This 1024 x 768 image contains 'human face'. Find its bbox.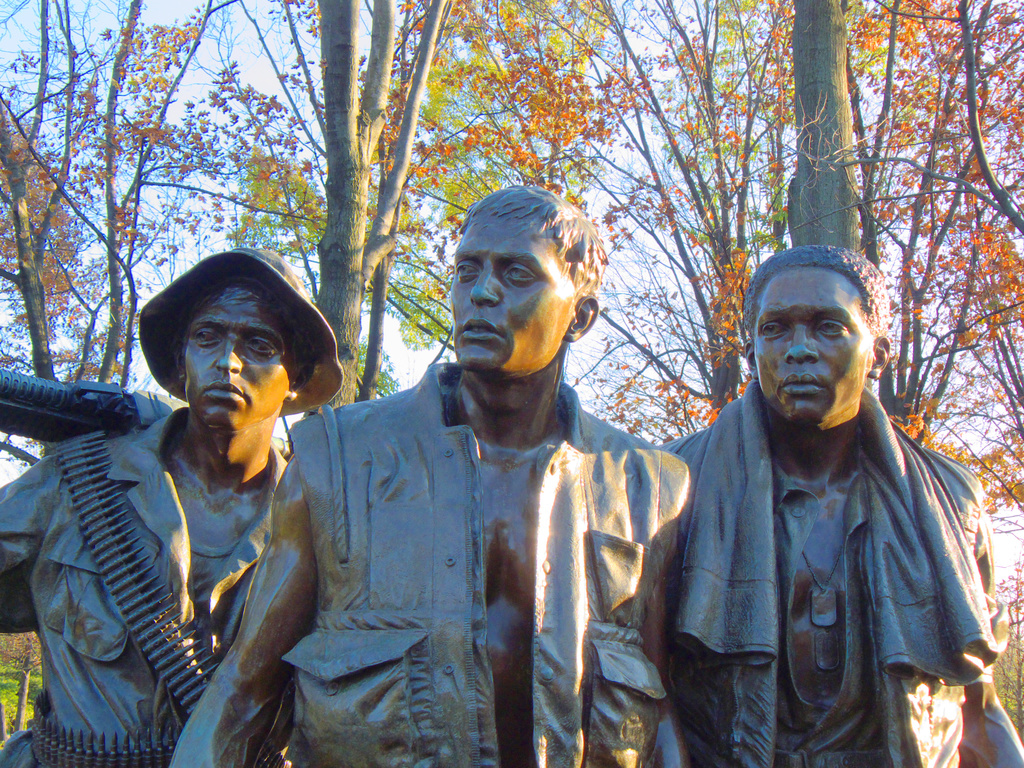
{"left": 754, "top": 264, "right": 874, "bottom": 425}.
